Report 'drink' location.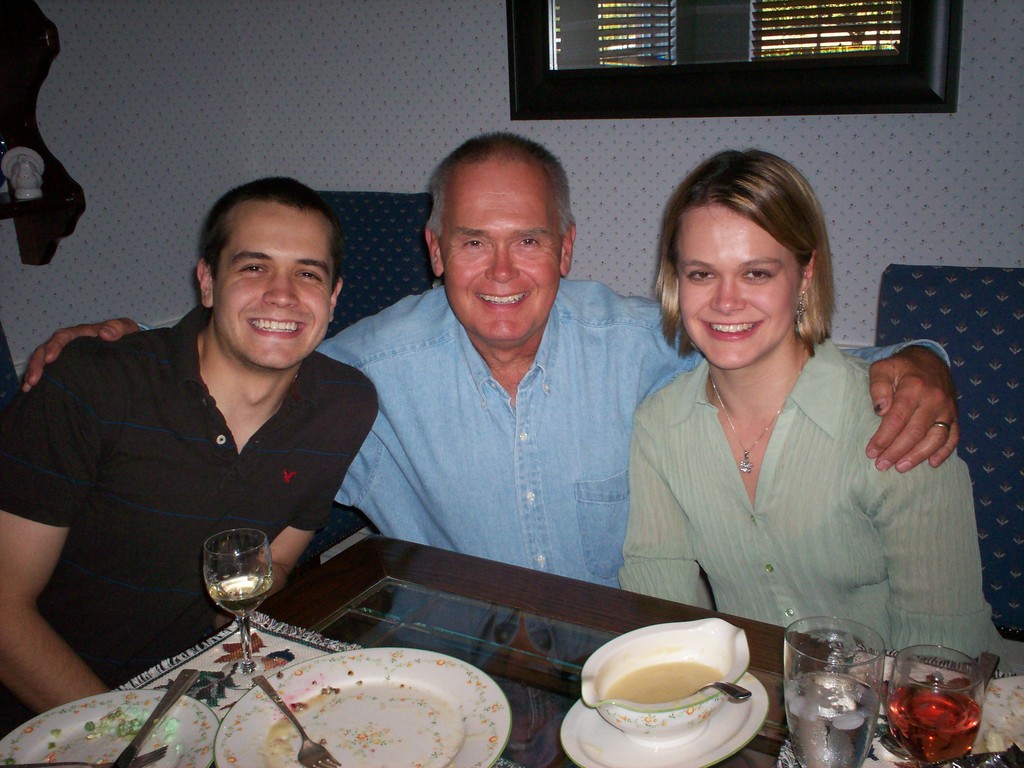
Report: left=883, top=681, right=982, bottom=763.
